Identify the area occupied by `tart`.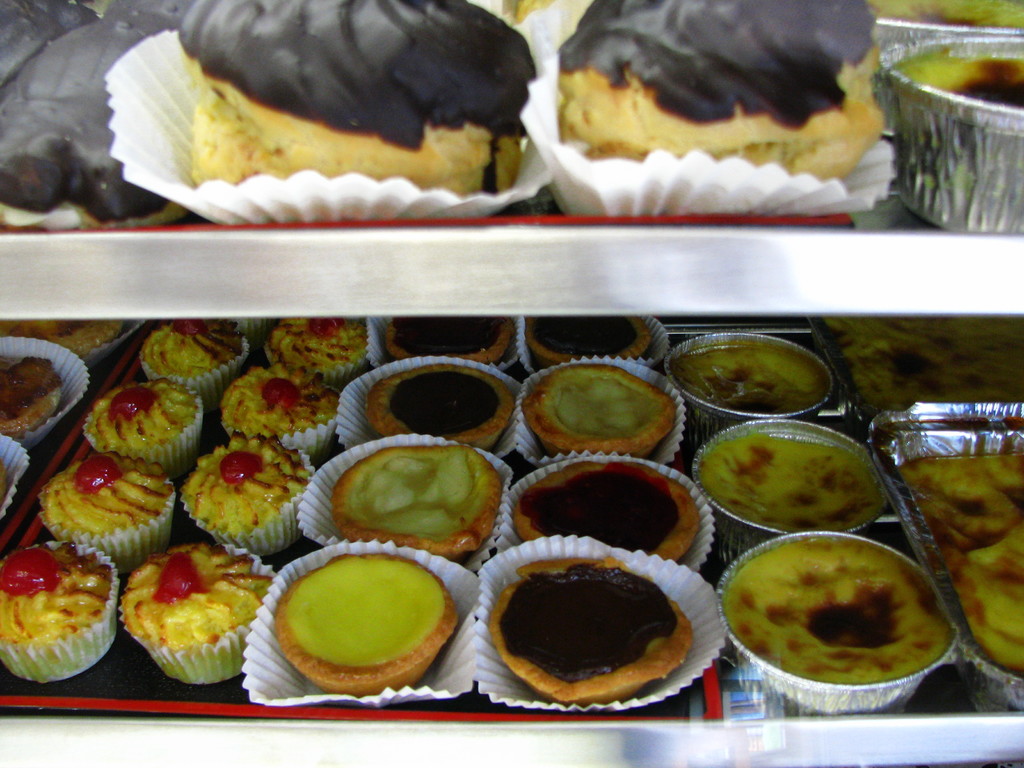
Area: (512,0,890,224).
